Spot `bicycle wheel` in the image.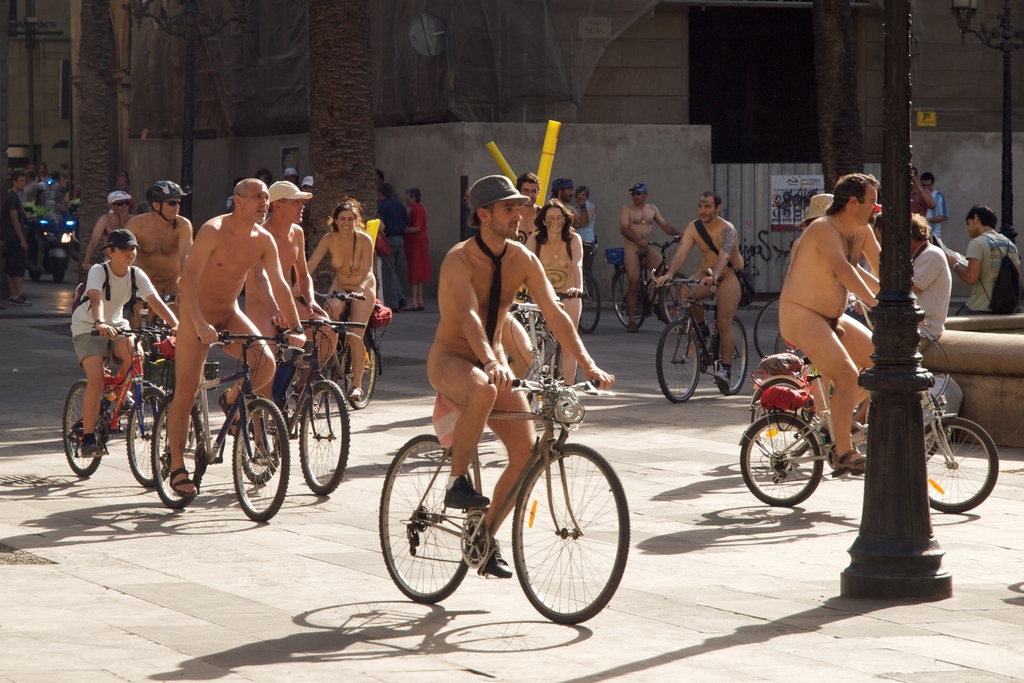
`bicycle wheel` found at x1=342 y1=330 x2=378 y2=410.
